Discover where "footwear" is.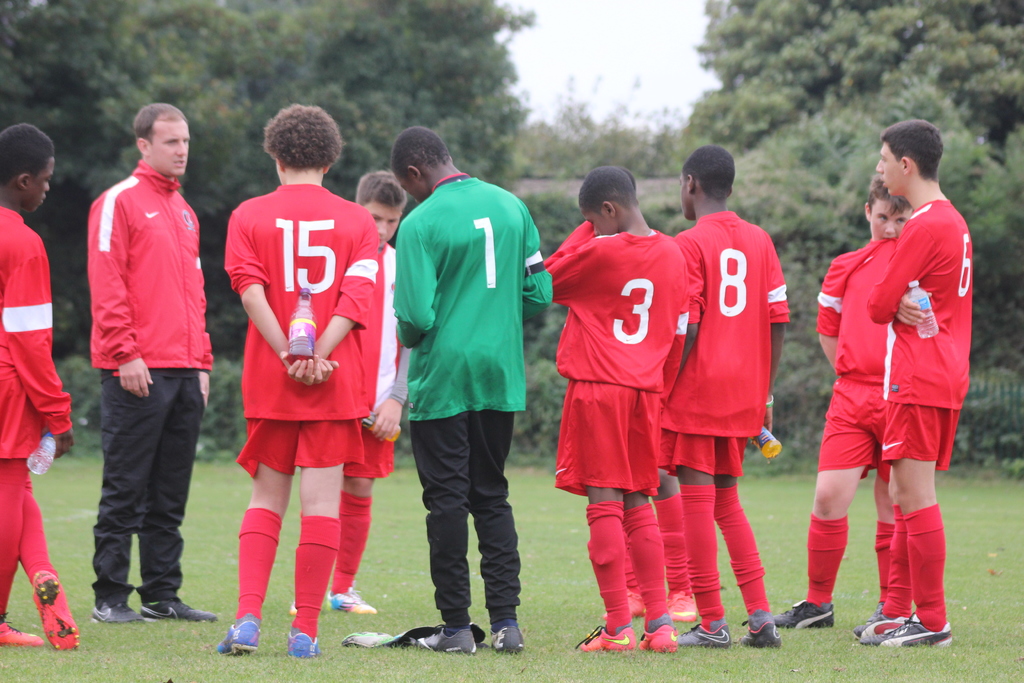
Discovered at x1=578, y1=628, x2=638, y2=650.
